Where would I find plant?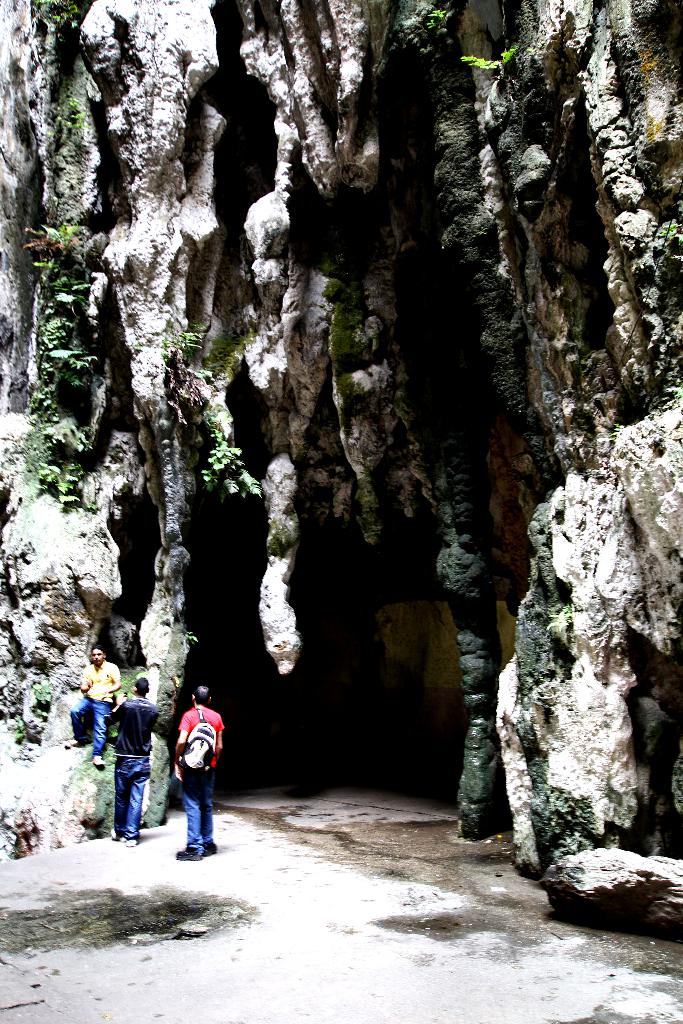
At bbox=(15, 232, 99, 511).
